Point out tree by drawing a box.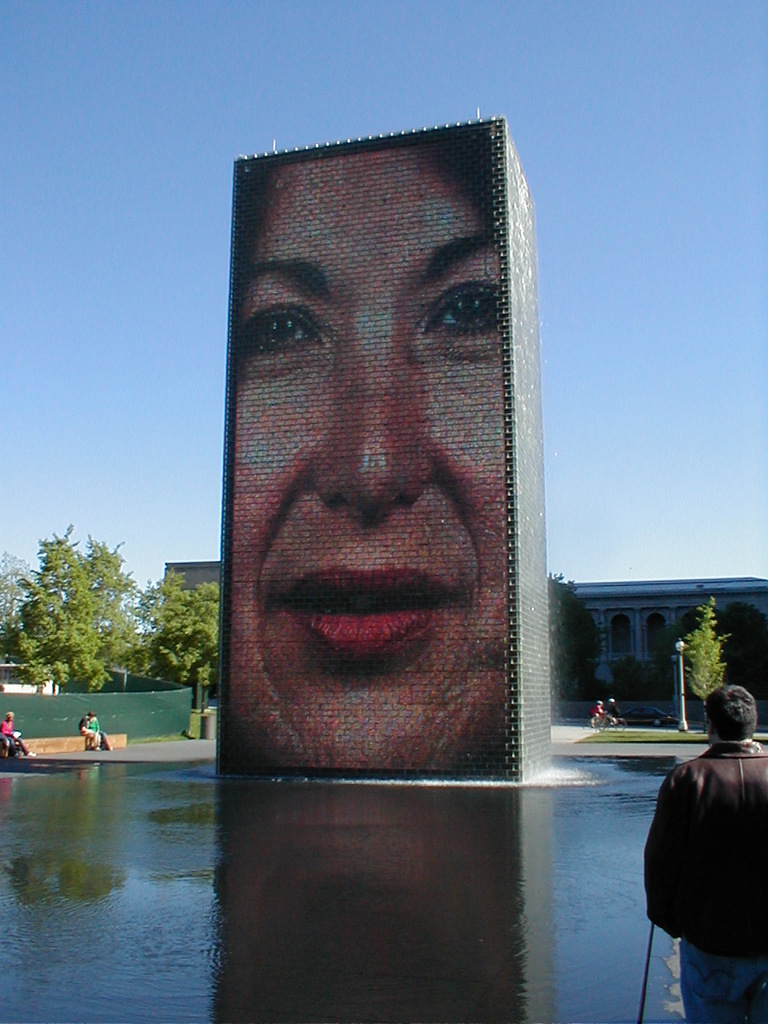
(14, 505, 174, 712).
